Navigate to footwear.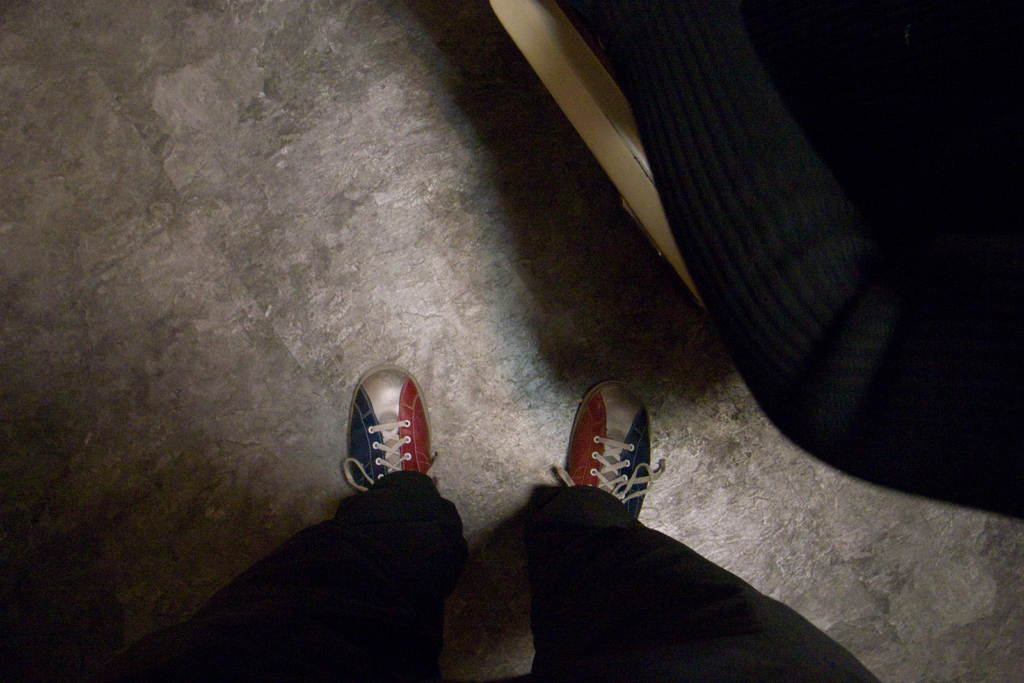
Navigation target: bbox=(557, 390, 677, 534).
